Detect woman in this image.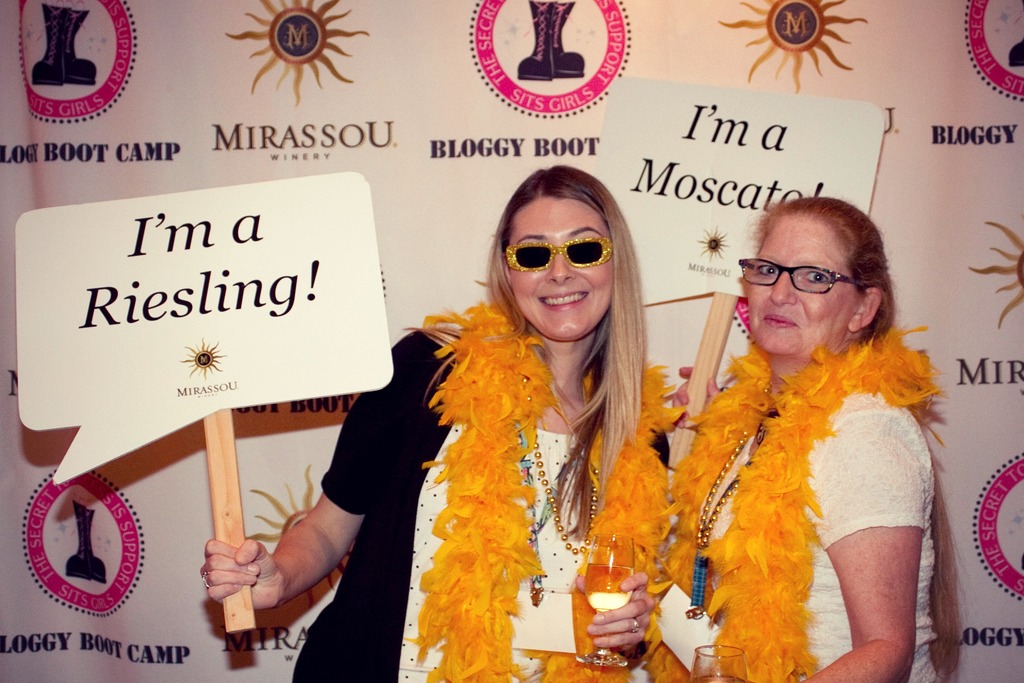
Detection: x1=198, y1=162, x2=690, y2=682.
